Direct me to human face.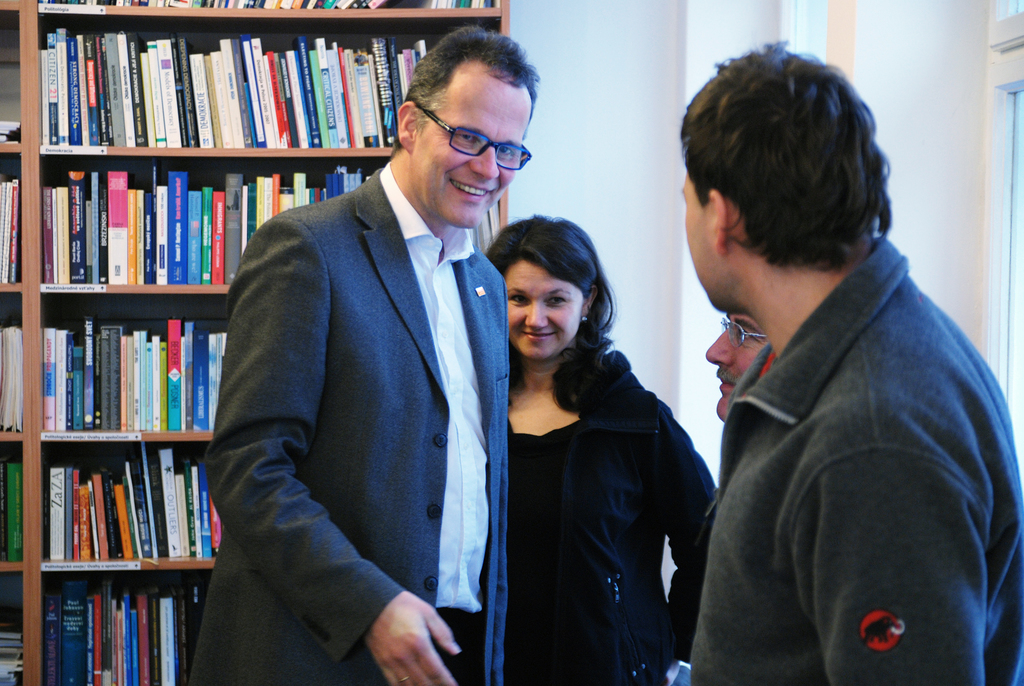
Direction: region(706, 306, 772, 418).
